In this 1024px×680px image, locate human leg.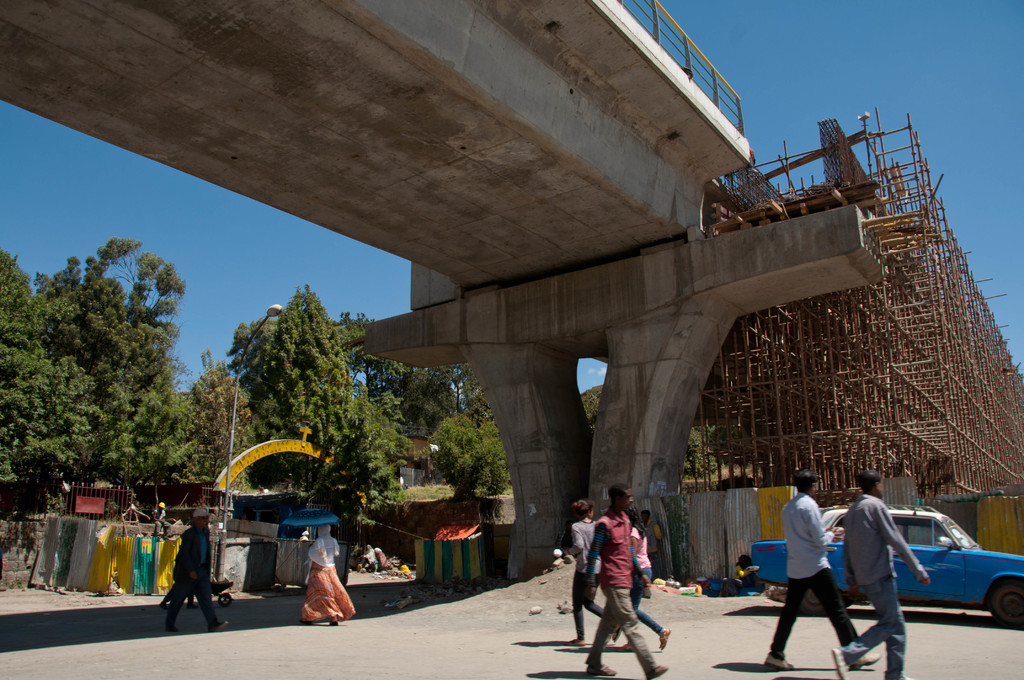
Bounding box: select_region(164, 583, 189, 629).
